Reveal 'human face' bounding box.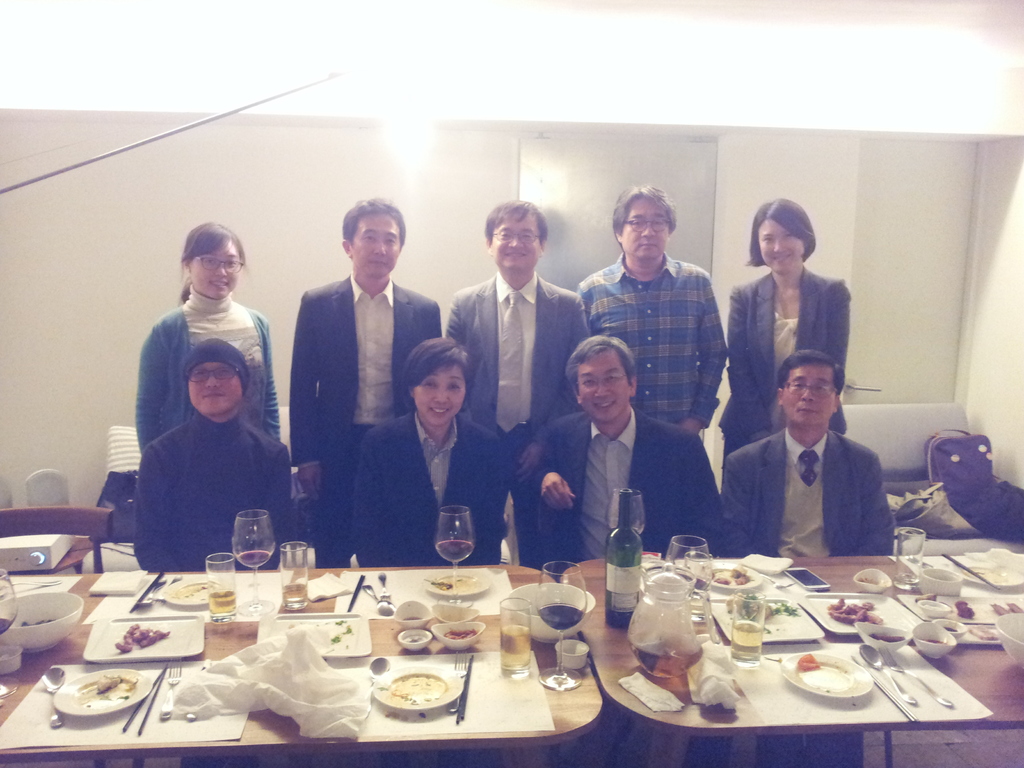
Revealed: [x1=189, y1=359, x2=244, y2=413].
